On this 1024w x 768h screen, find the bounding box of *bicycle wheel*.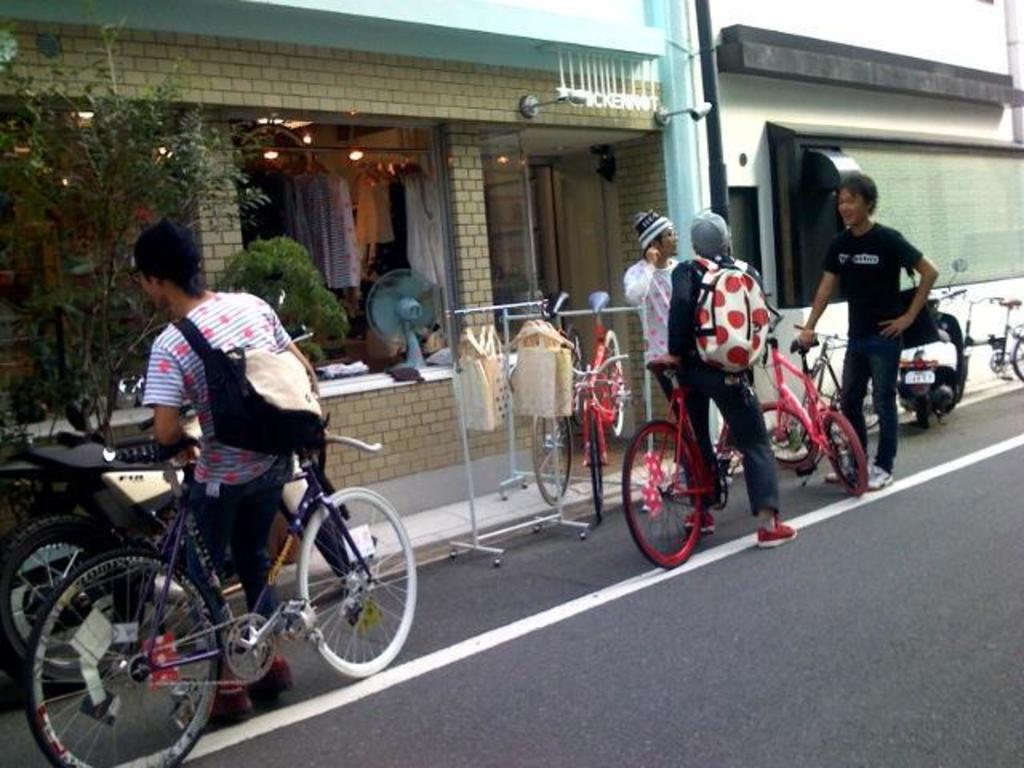
Bounding box: BBox(861, 381, 878, 429).
